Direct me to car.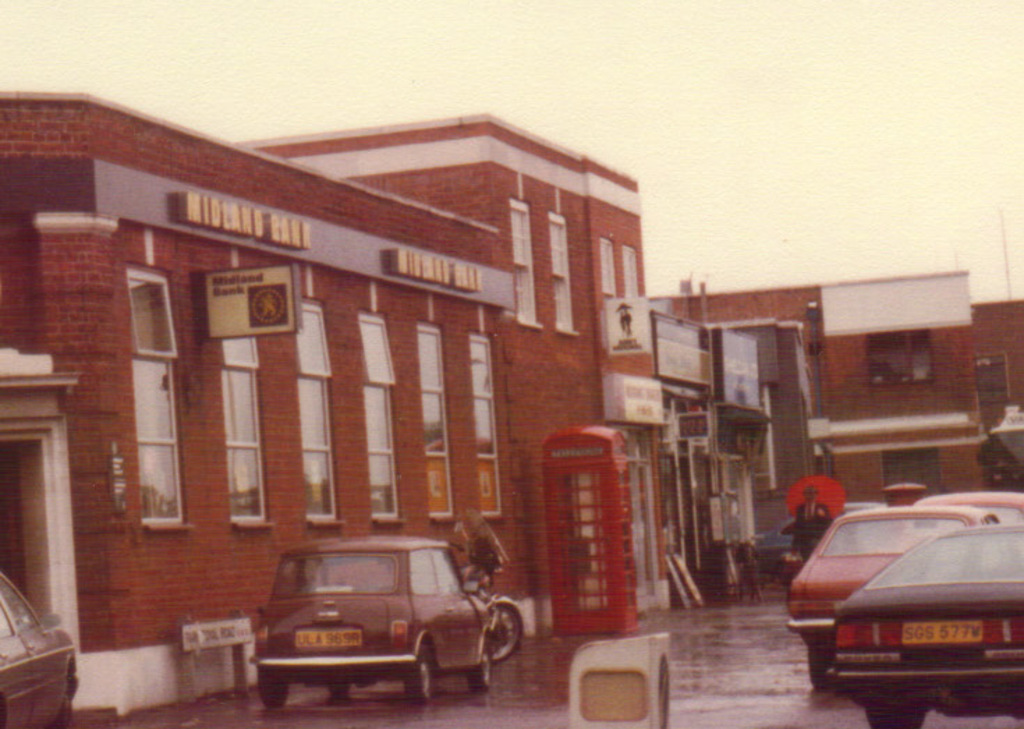
Direction: bbox=(259, 525, 495, 704).
